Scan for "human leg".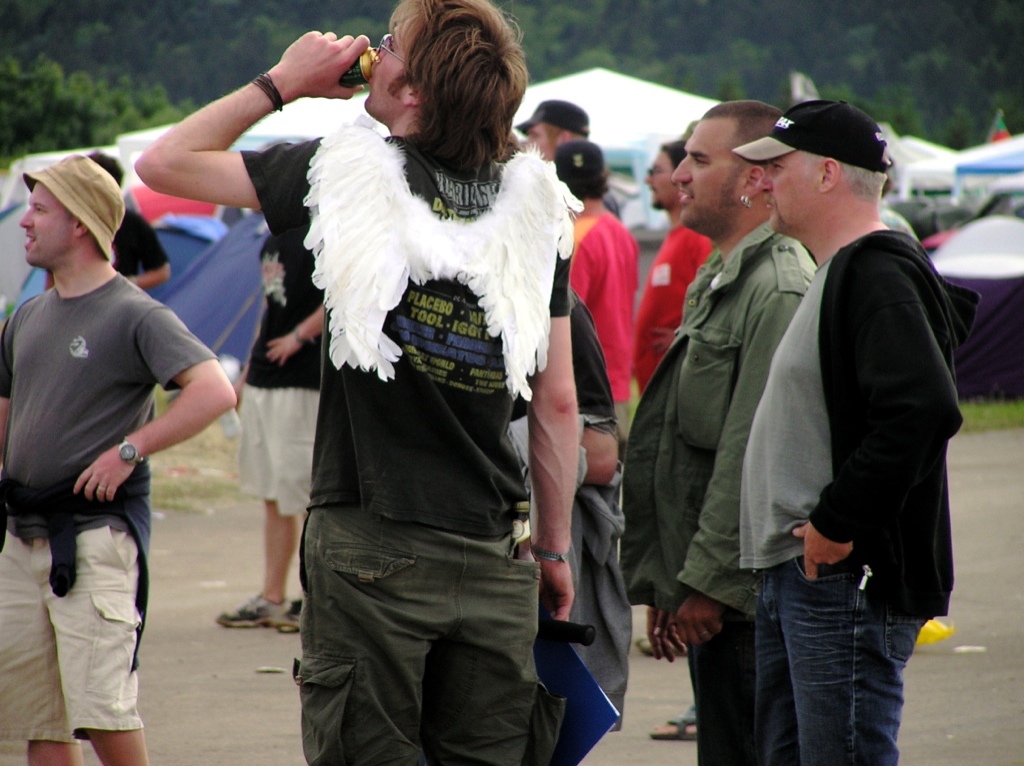
Scan result: l=755, t=561, r=799, b=765.
